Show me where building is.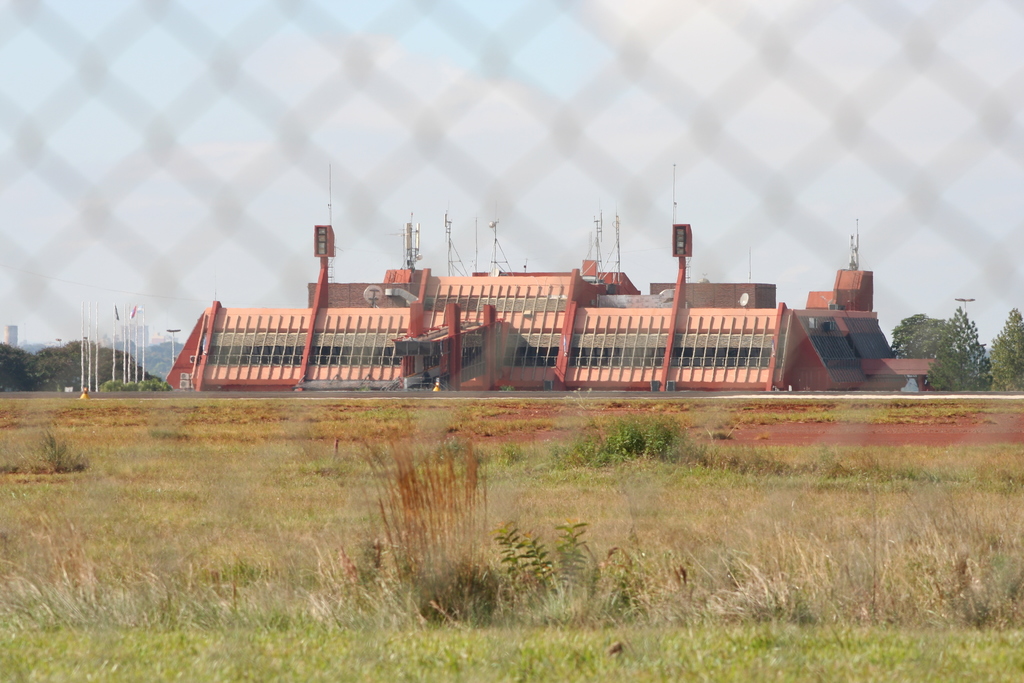
building is at pyautogui.locateOnScreen(159, 223, 941, 392).
